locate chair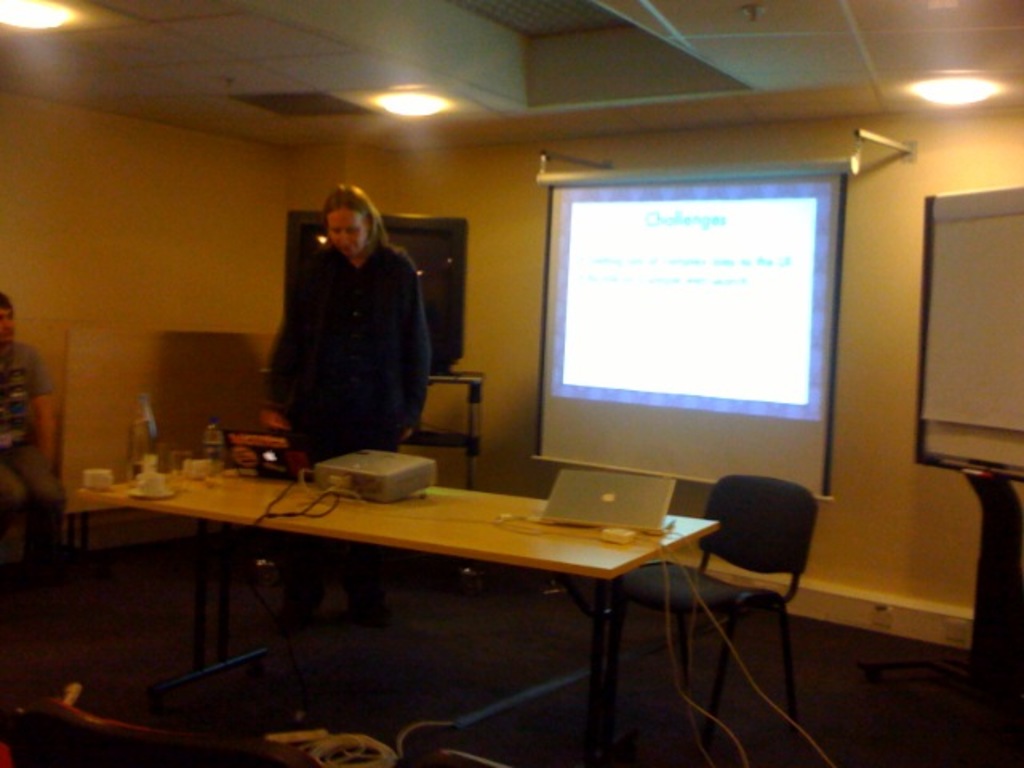
bbox=[669, 467, 826, 653]
